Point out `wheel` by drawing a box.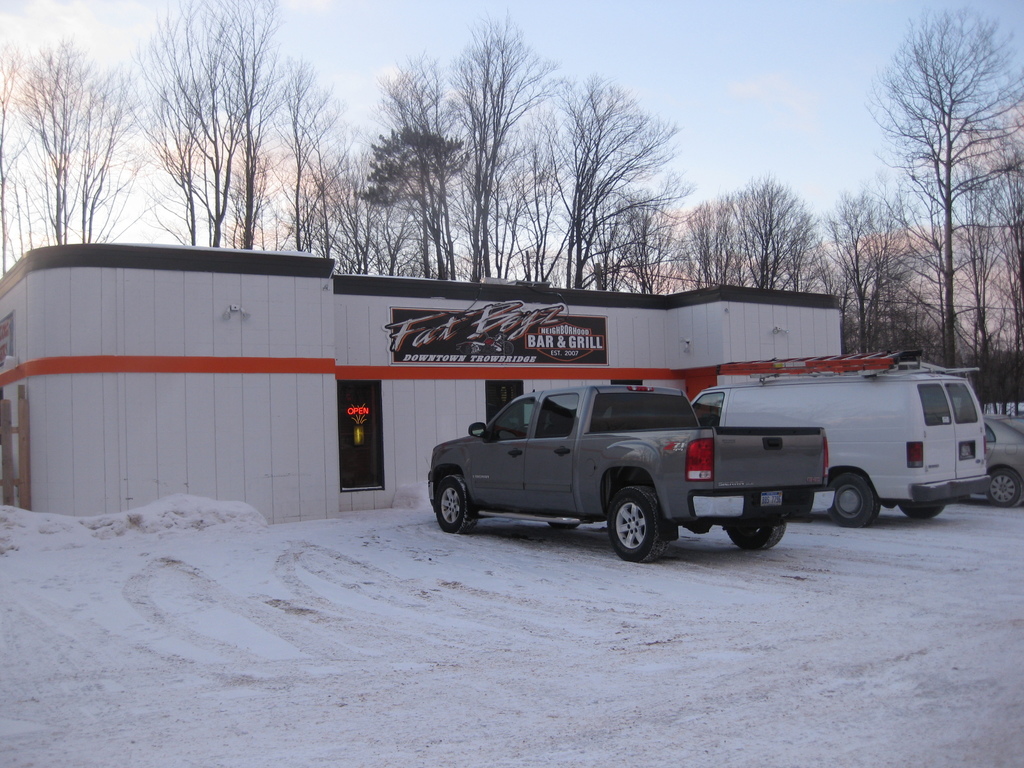
BBox(558, 520, 579, 532).
